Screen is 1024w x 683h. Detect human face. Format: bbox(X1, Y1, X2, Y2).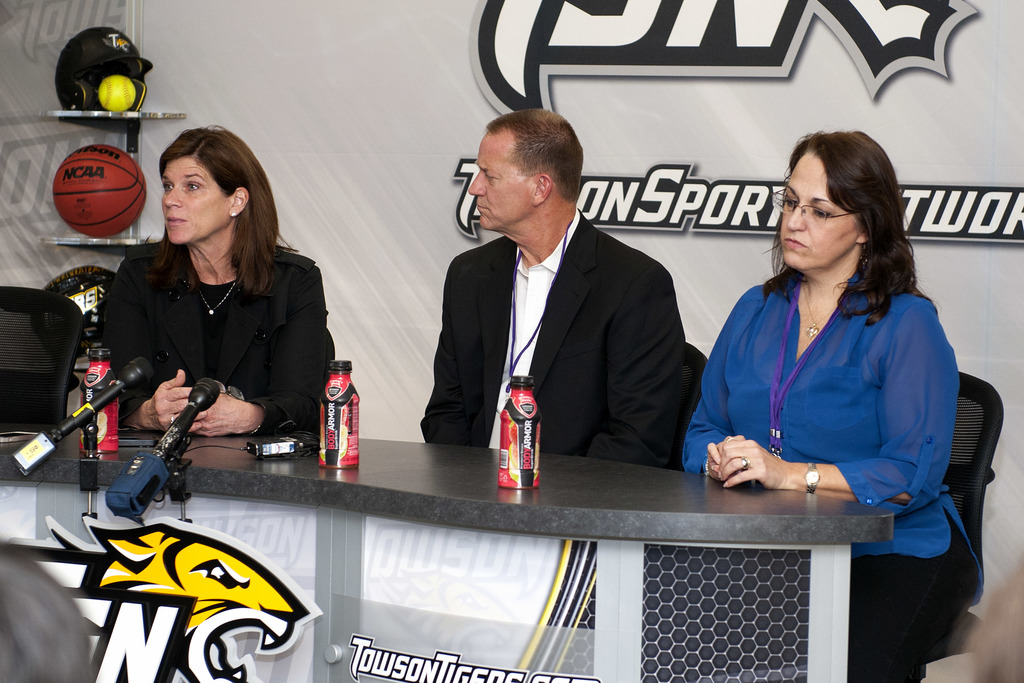
bbox(465, 135, 532, 231).
